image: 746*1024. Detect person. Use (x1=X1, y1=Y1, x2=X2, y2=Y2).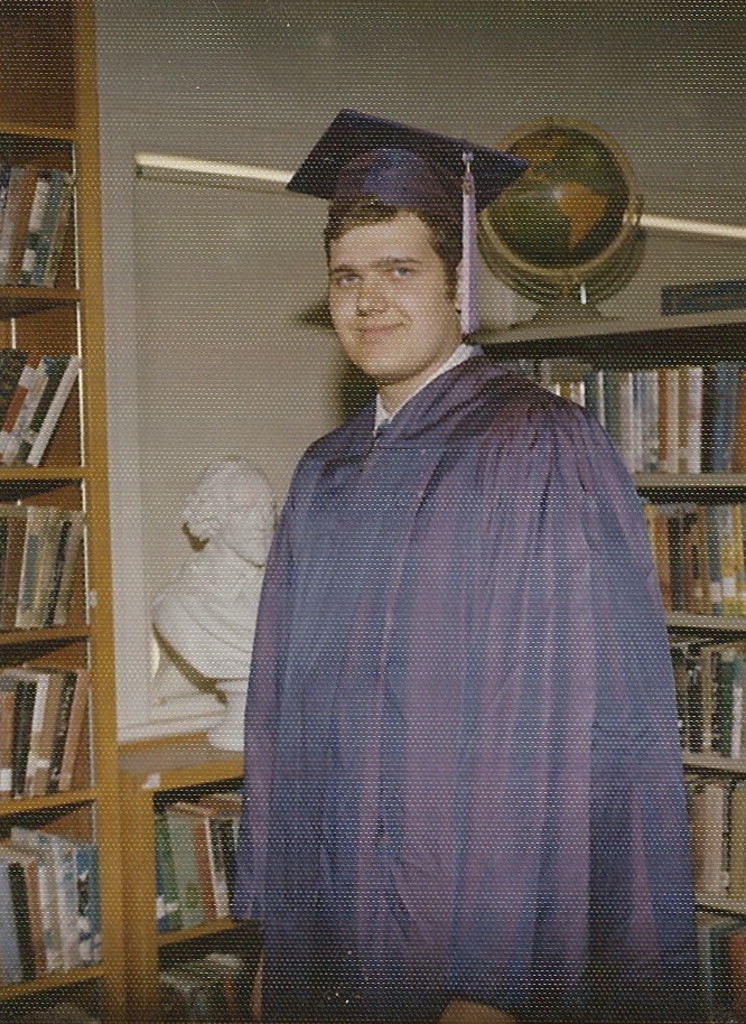
(x1=149, y1=449, x2=277, y2=685).
